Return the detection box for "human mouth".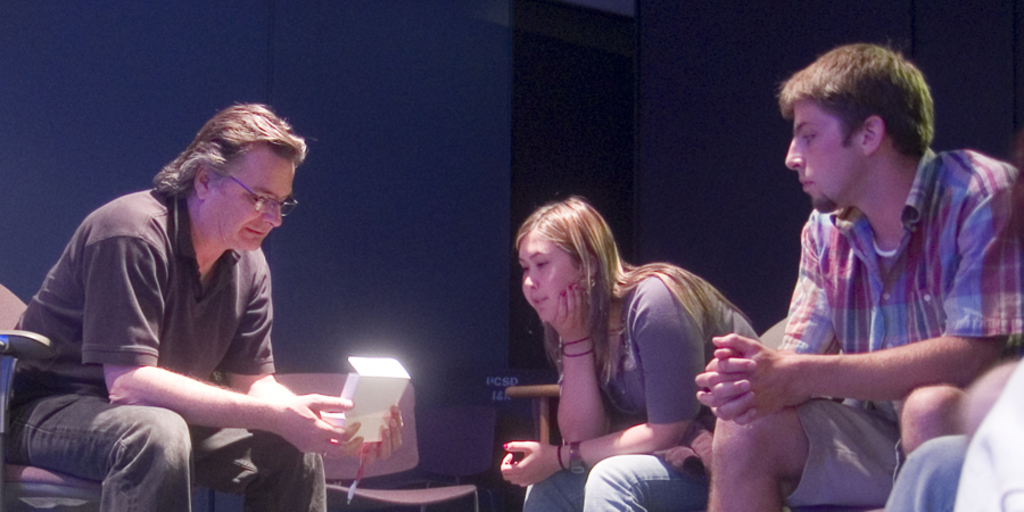
bbox=(529, 292, 546, 309).
